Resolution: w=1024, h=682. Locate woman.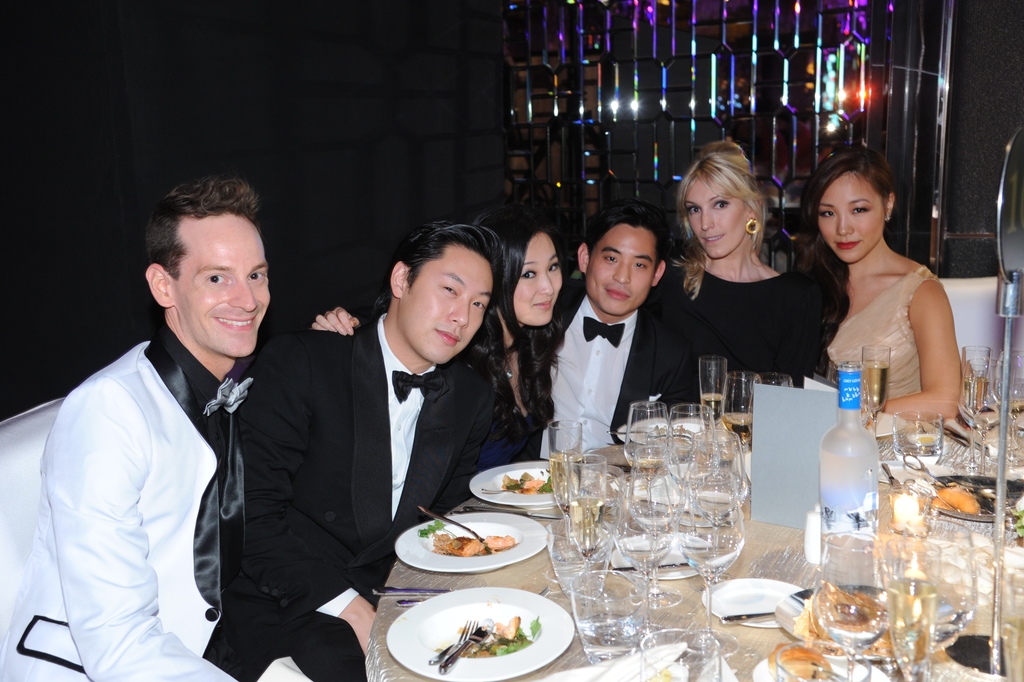
bbox=(607, 133, 816, 455).
